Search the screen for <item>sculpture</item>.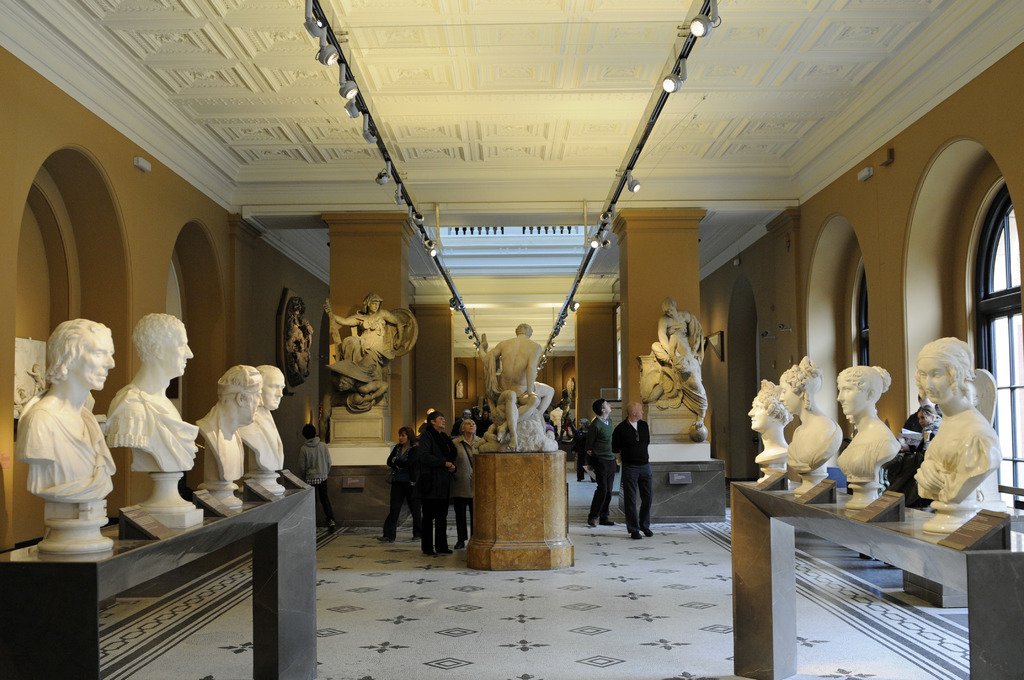
Found at [104, 307, 204, 474].
